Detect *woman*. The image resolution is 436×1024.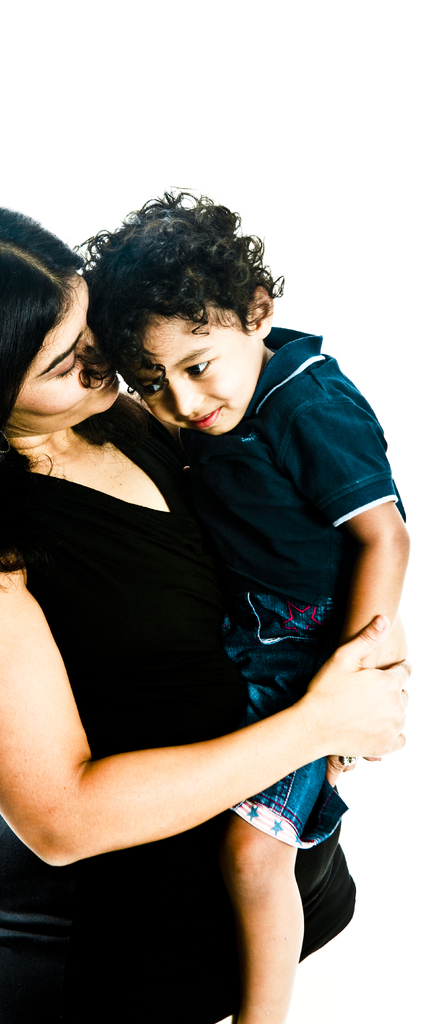
[0,165,415,956].
